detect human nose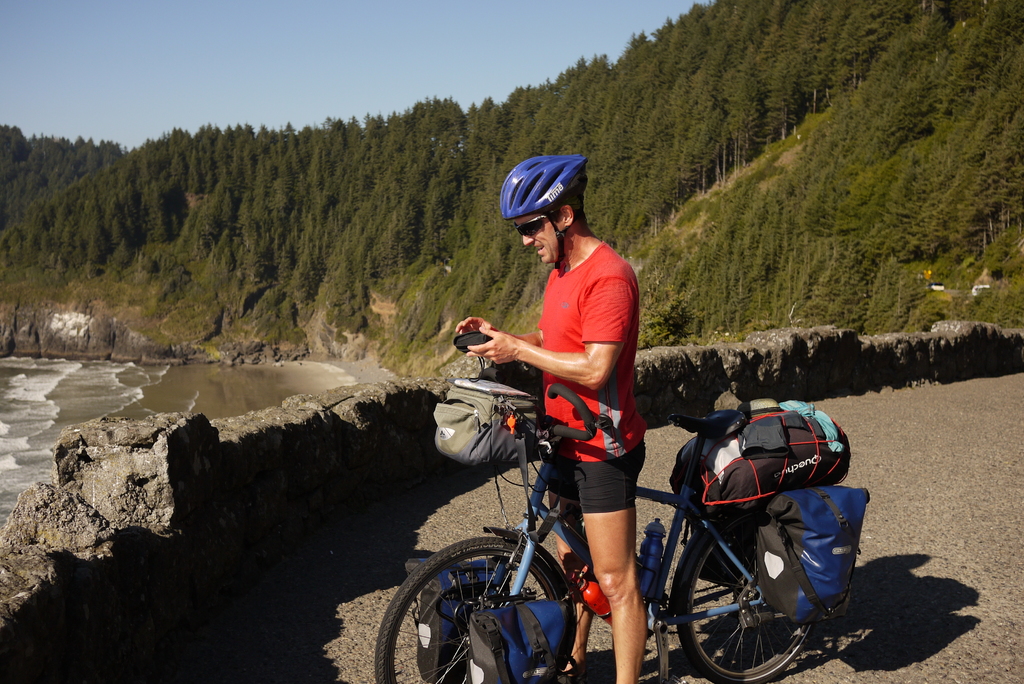
521:232:536:246
